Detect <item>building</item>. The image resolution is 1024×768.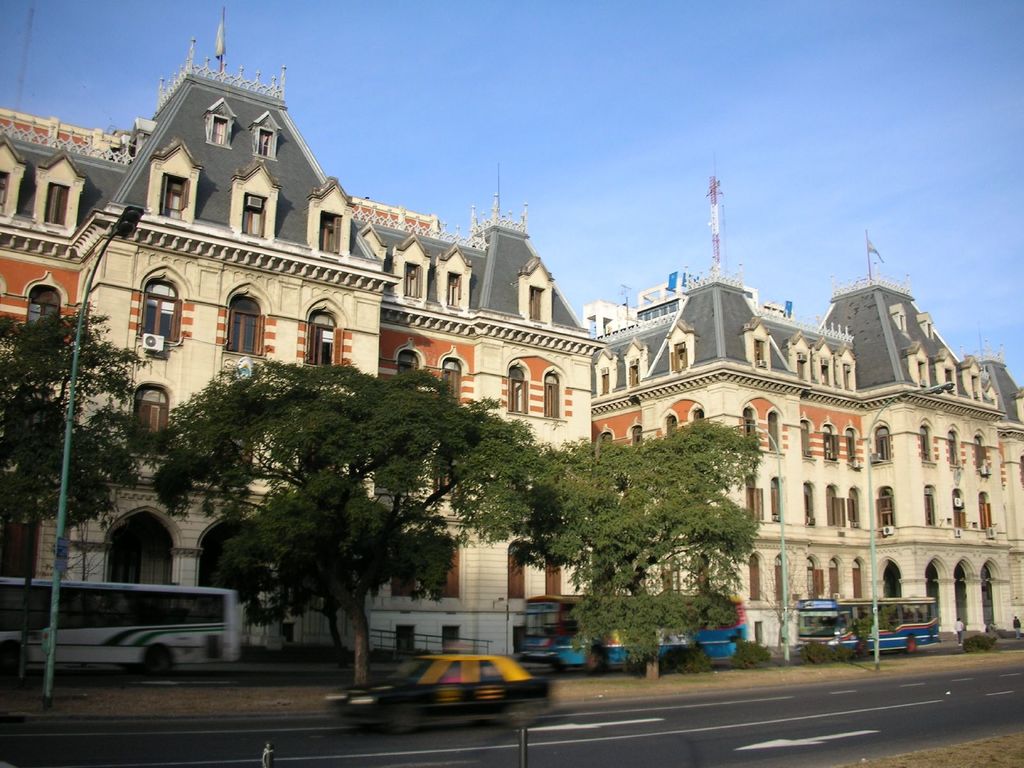
pyautogui.locateOnScreen(0, 8, 593, 669).
